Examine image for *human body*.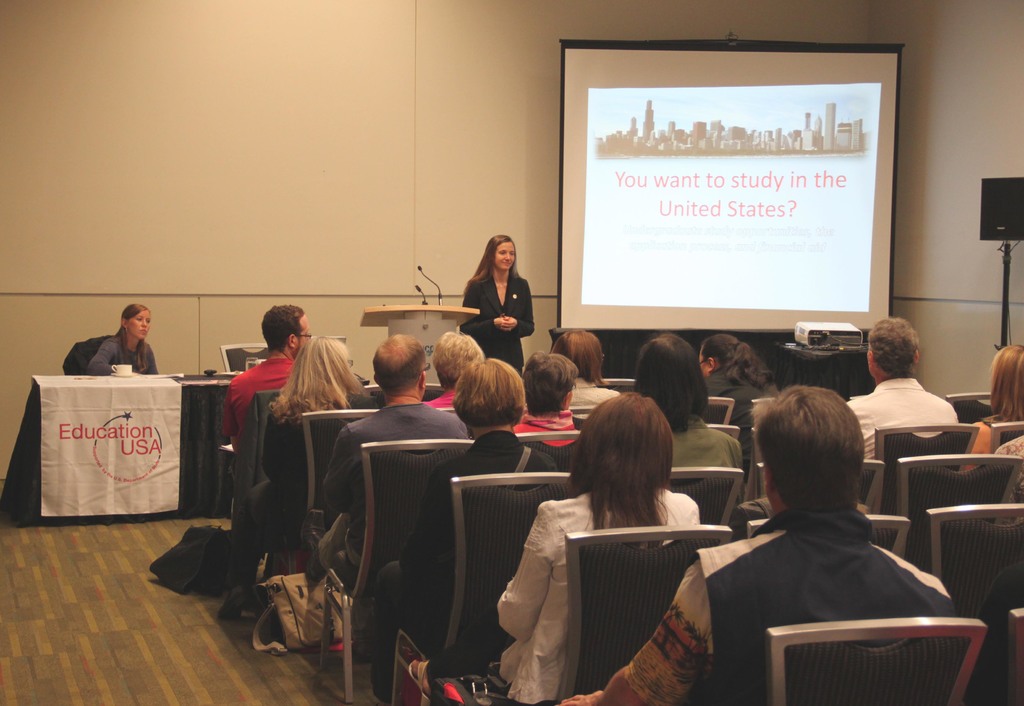
Examination result: (left=303, top=331, right=469, bottom=562).
